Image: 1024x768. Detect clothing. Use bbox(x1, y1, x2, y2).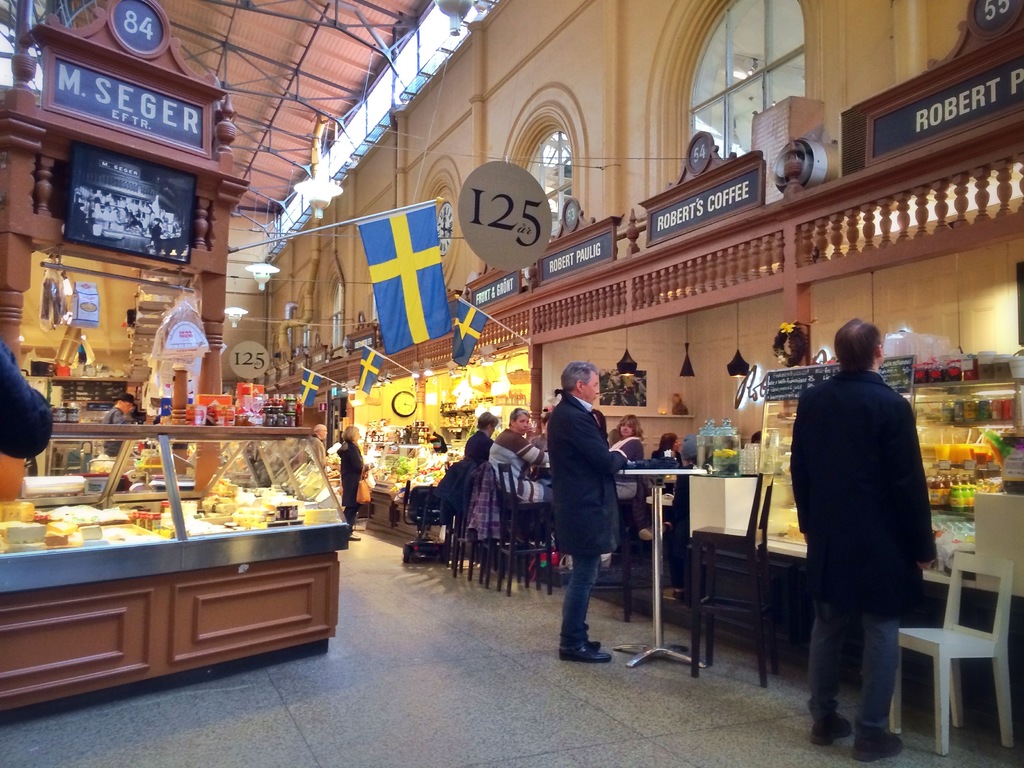
bbox(607, 431, 642, 504).
